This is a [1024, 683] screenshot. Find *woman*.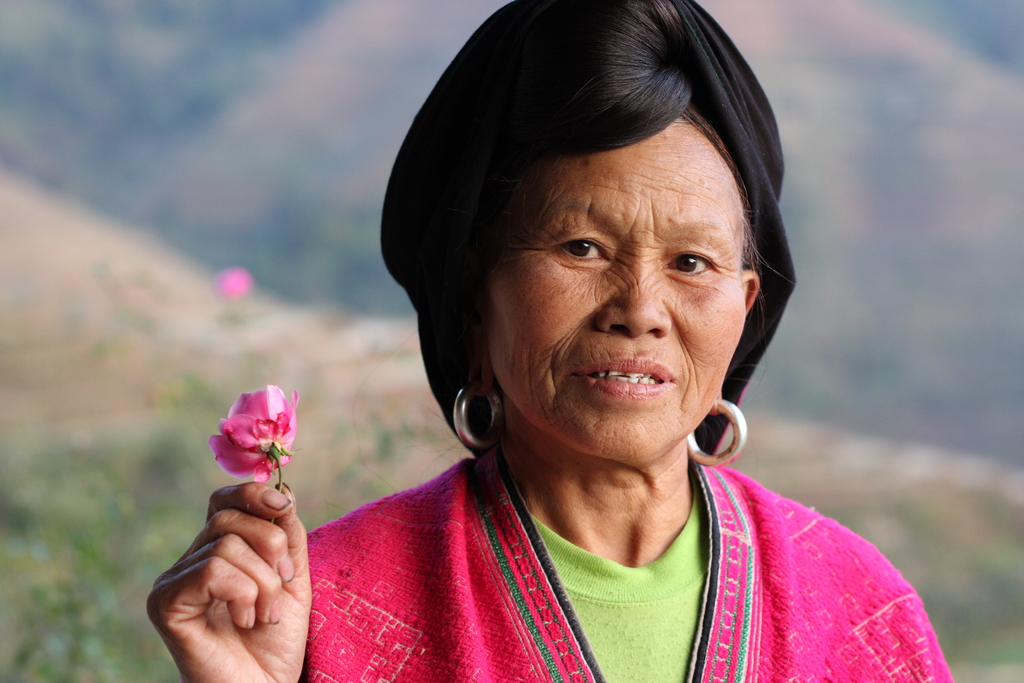
Bounding box: bbox(146, 0, 949, 682).
